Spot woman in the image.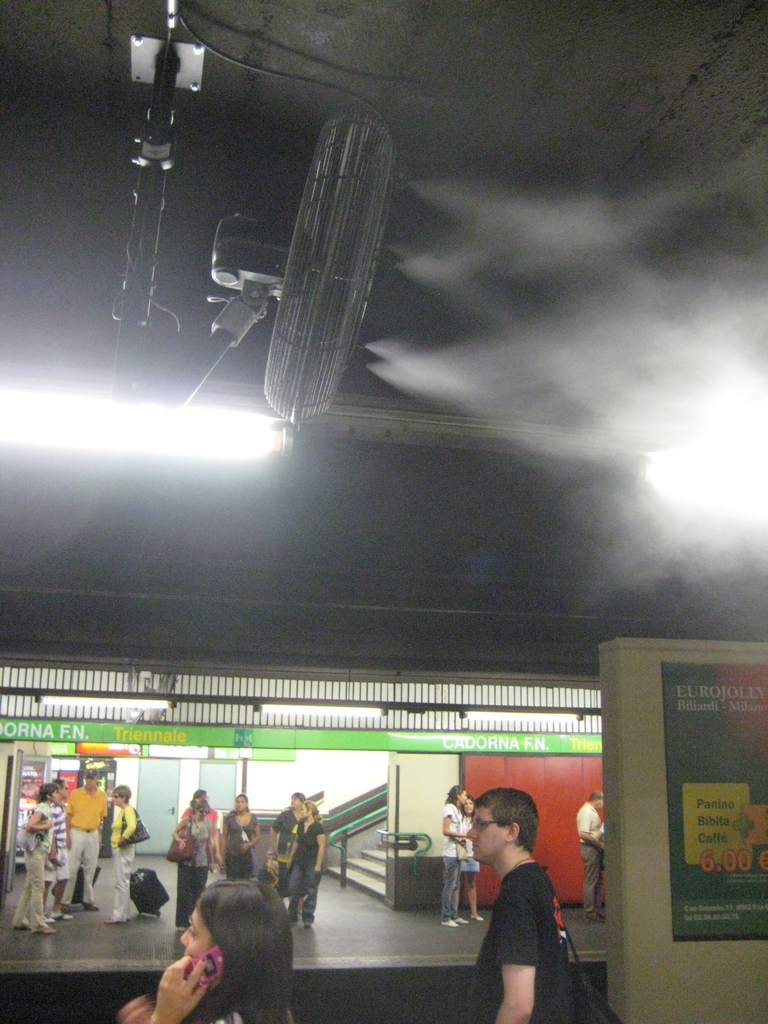
woman found at locate(104, 783, 141, 923).
